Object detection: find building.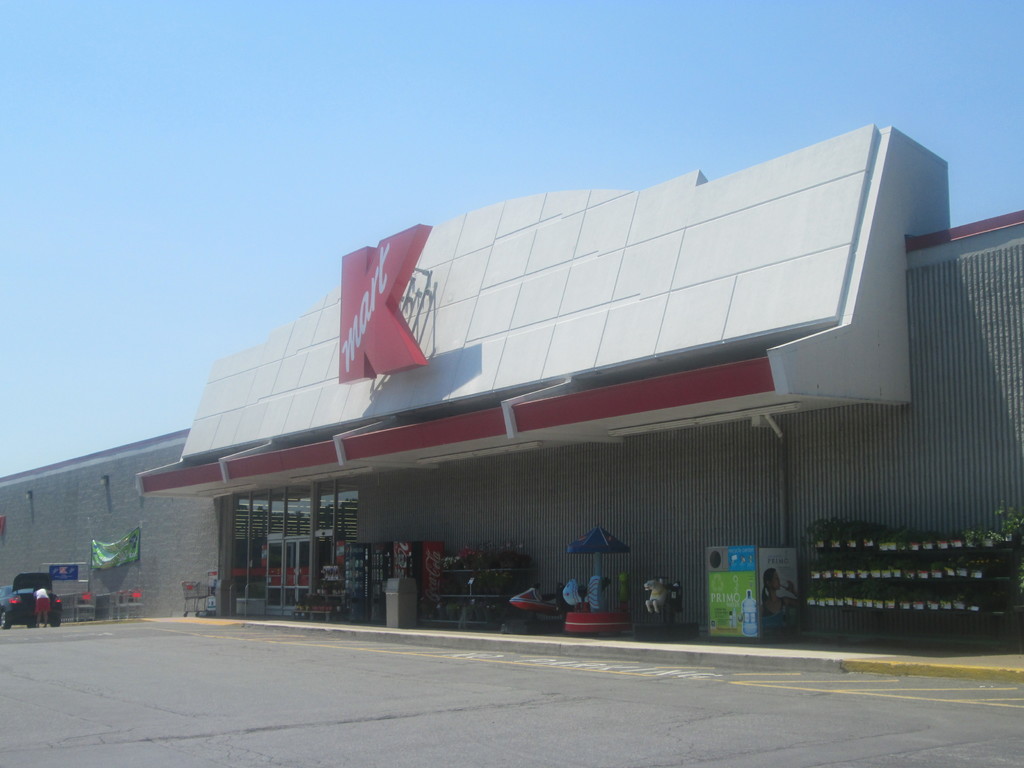
(left=0, top=127, right=1023, bottom=646).
